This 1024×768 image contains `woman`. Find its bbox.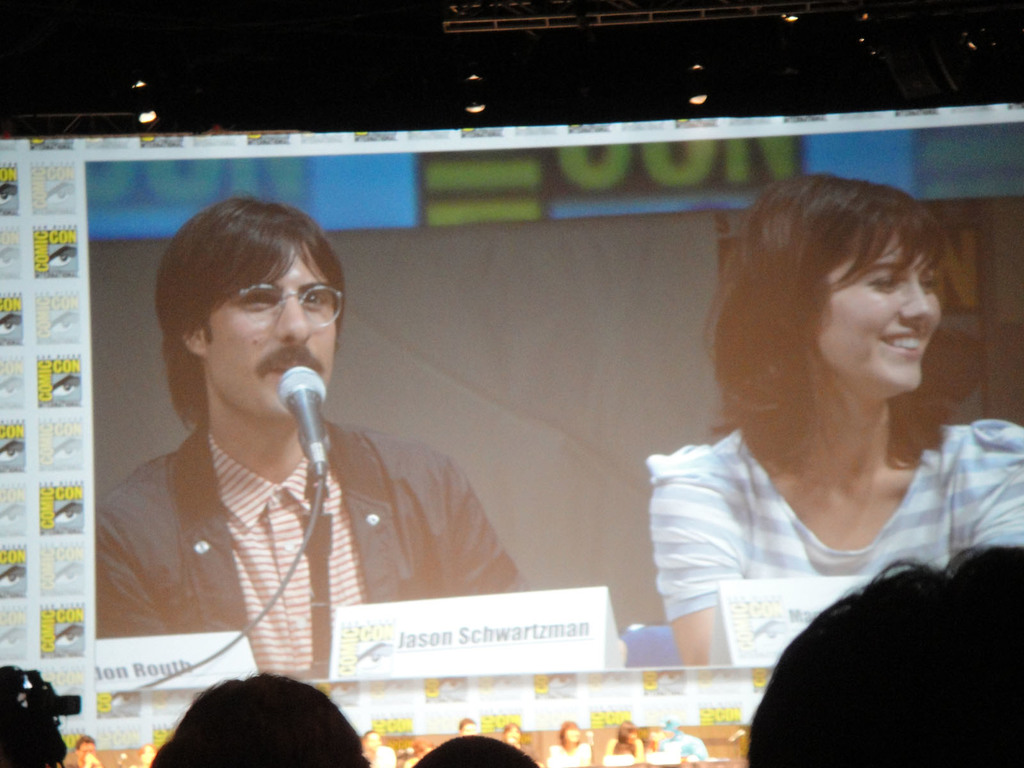
x1=646, y1=162, x2=1023, y2=659.
